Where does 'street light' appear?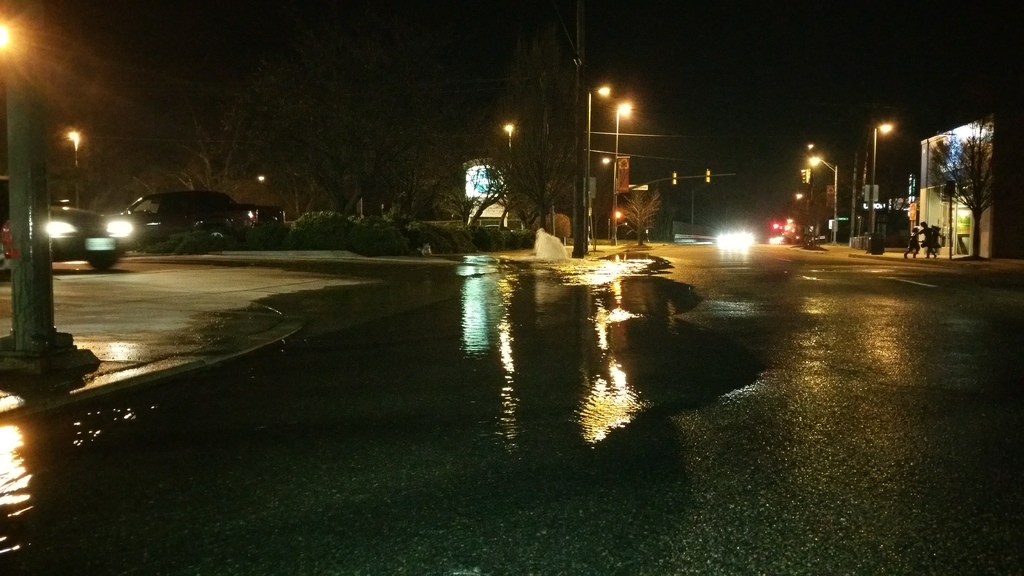
Appears at (63, 125, 79, 209).
